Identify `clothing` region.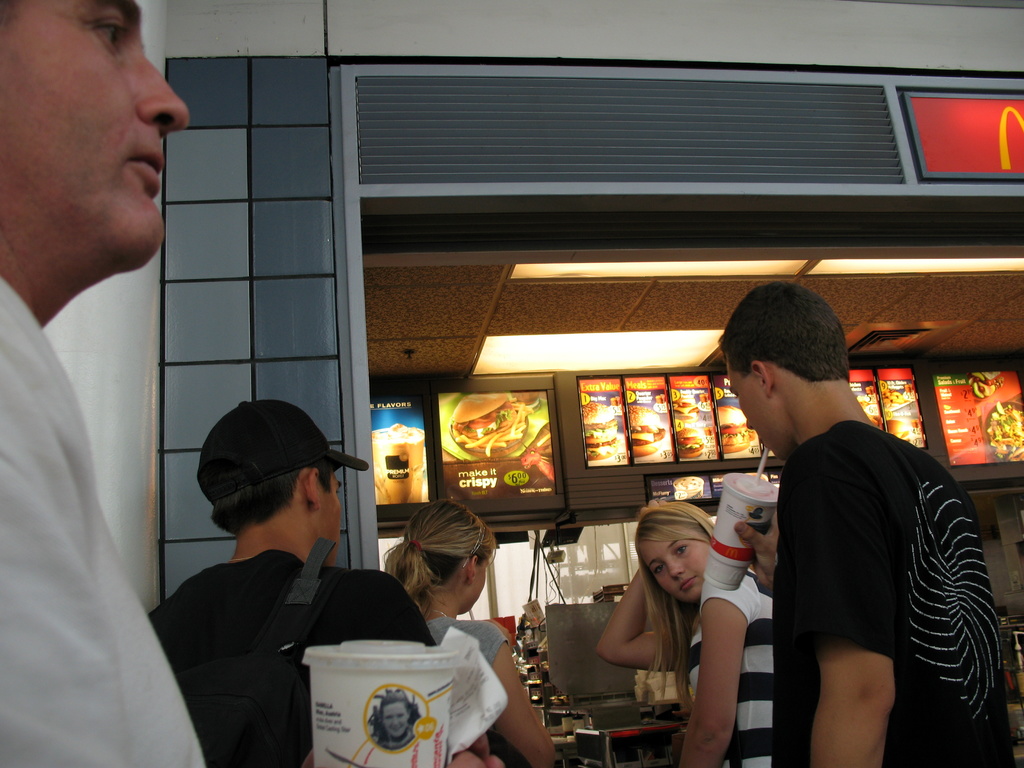
Region: x1=149, y1=548, x2=437, y2=767.
